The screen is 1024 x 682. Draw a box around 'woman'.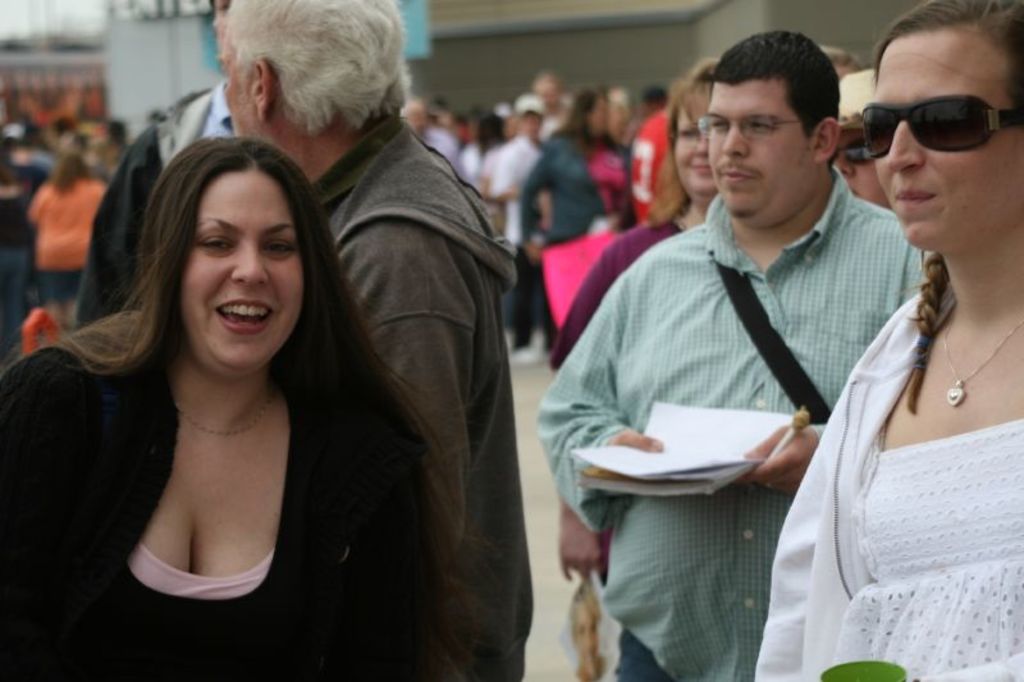
831,65,888,211.
